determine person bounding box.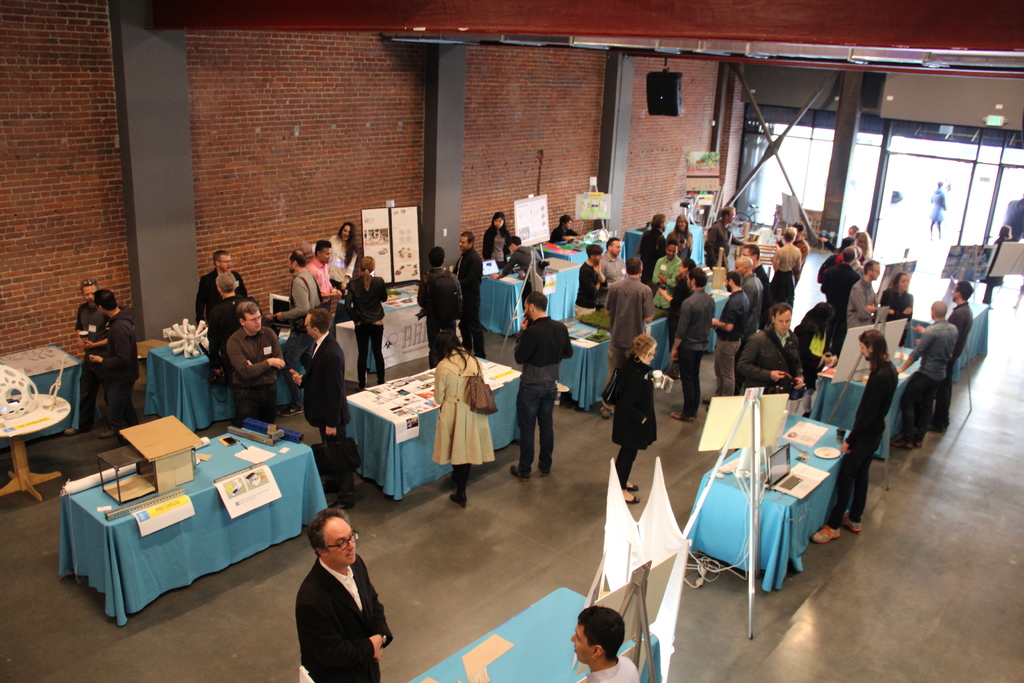
Determined: detection(545, 213, 586, 244).
